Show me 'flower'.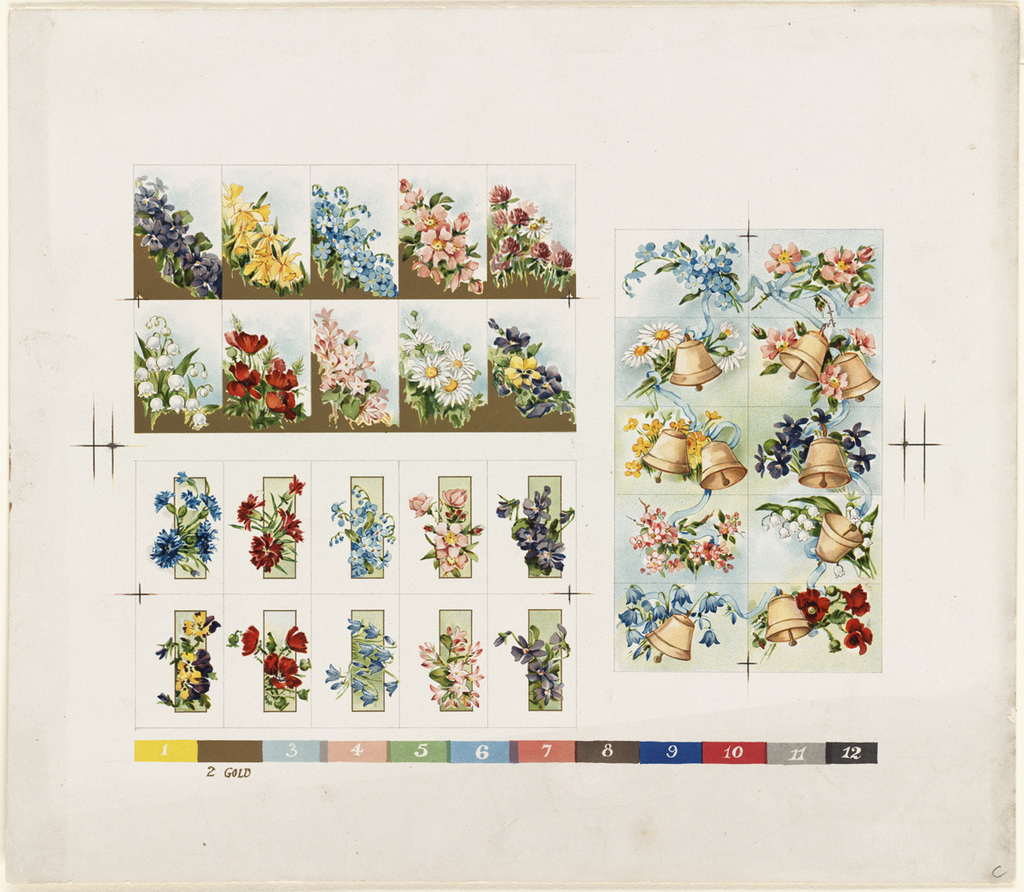
'flower' is here: (left=833, top=562, right=846, bottom=575).
